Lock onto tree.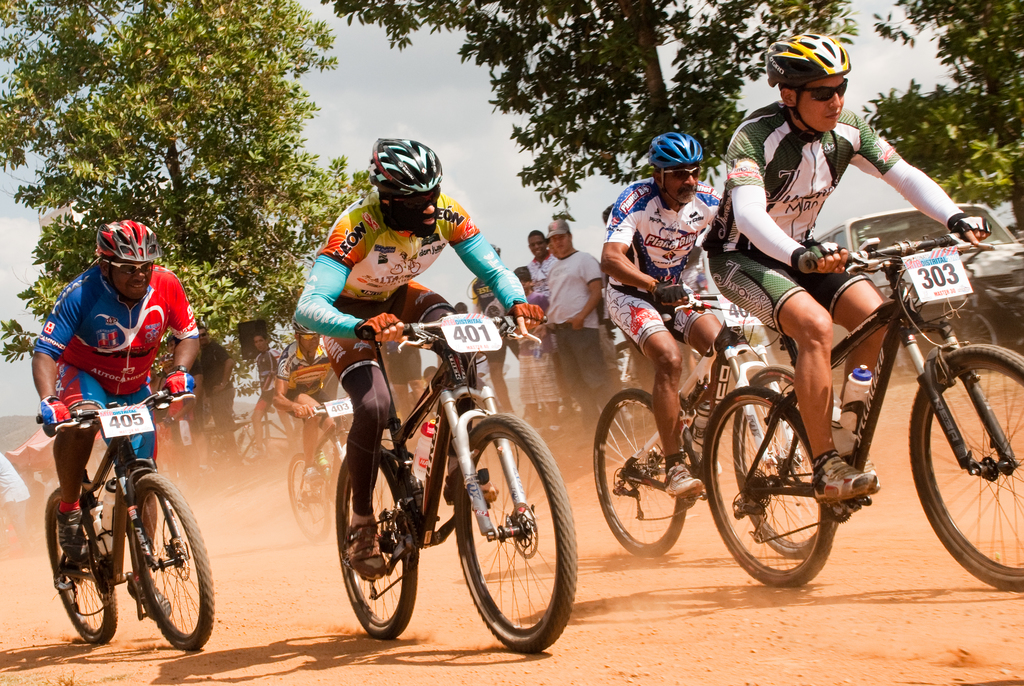
Locked: box=[324, 0, 867, 231].
